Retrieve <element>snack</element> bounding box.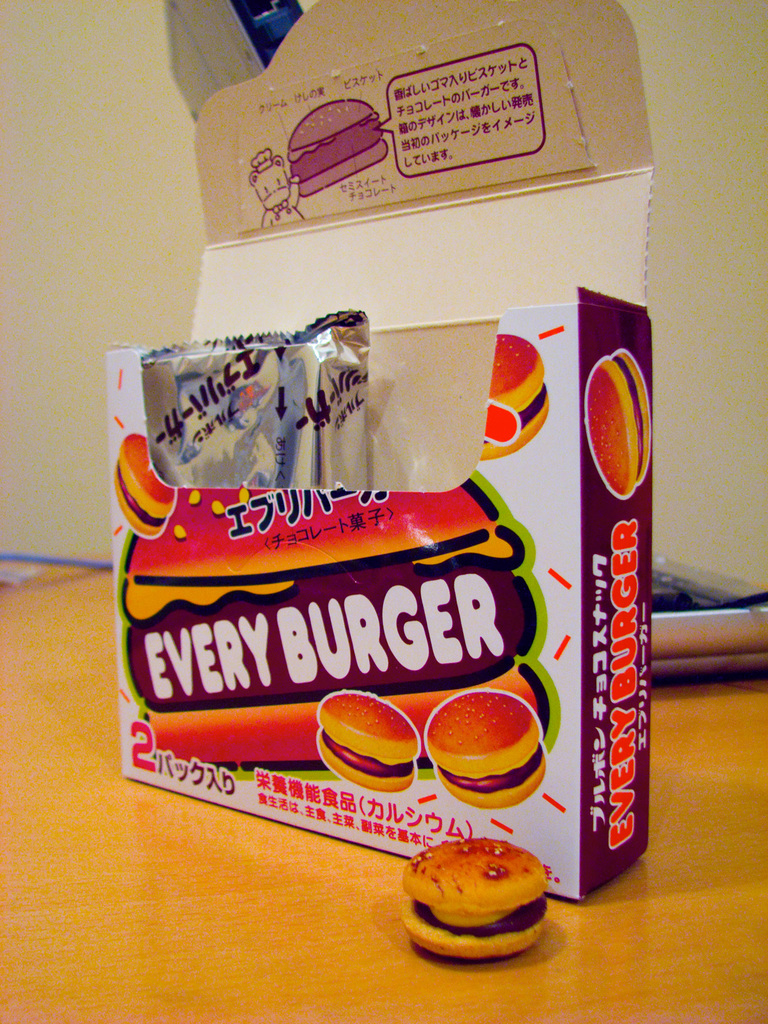
Bounding box: (123, 480, 564, 781).
